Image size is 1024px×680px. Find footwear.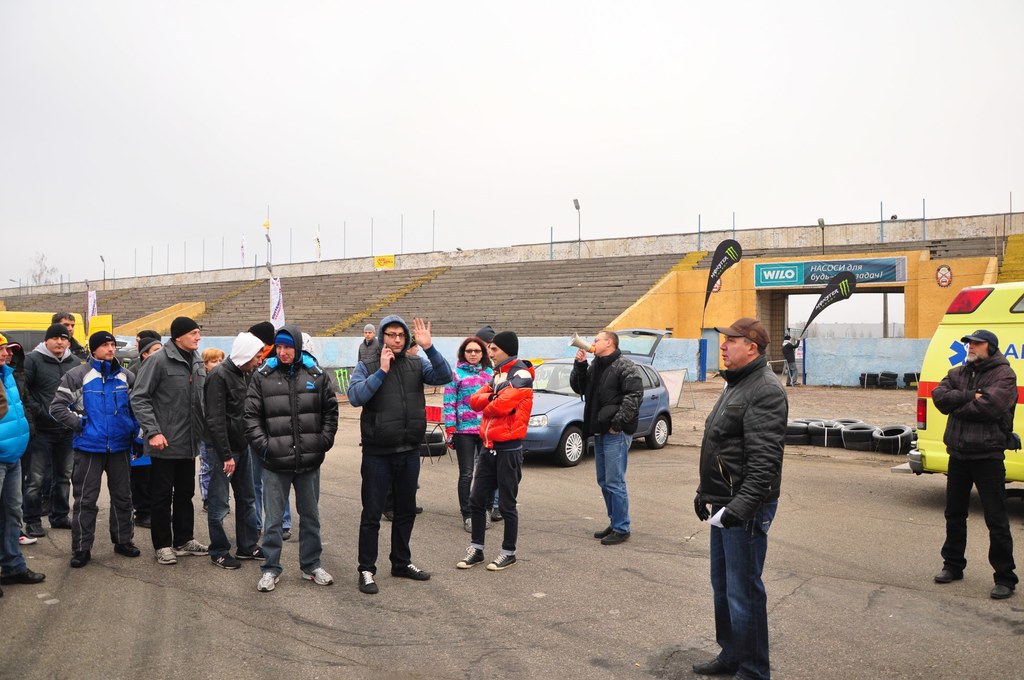
<box>593,526,612,544</box>.
